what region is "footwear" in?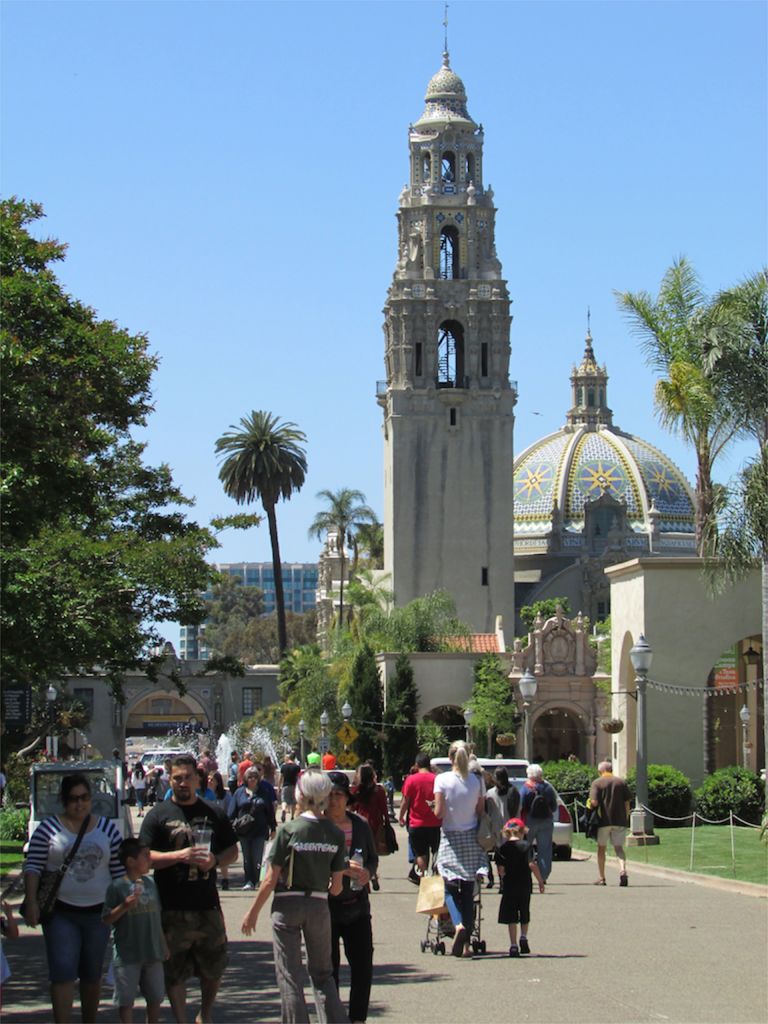
(447,925,466,958).
